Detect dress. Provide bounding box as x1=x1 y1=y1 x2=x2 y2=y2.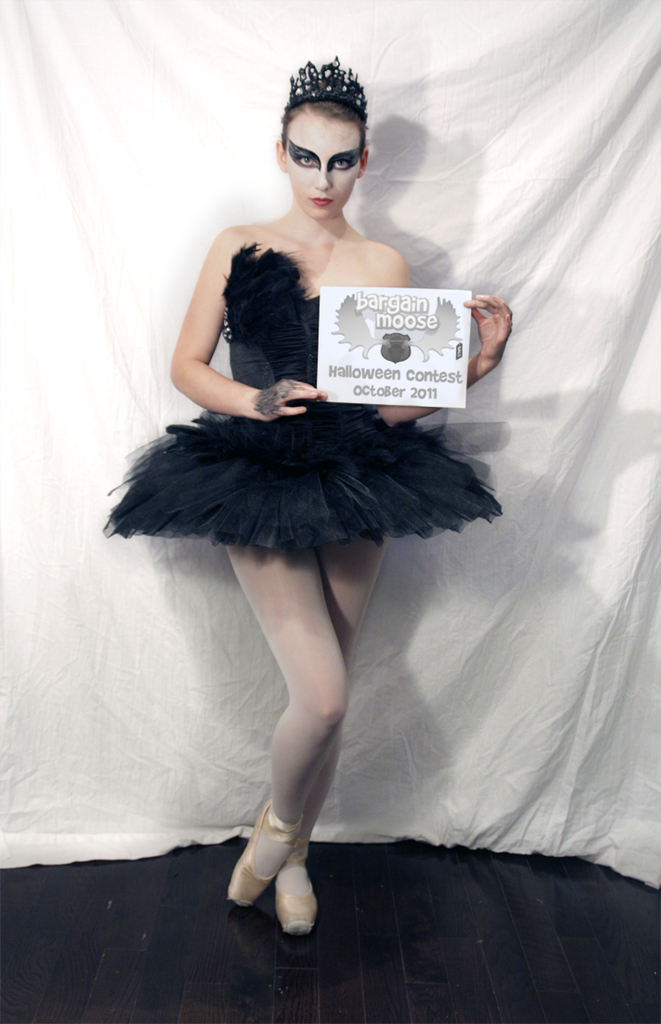
x1=111 y1=267 x2=479 y2=571.
